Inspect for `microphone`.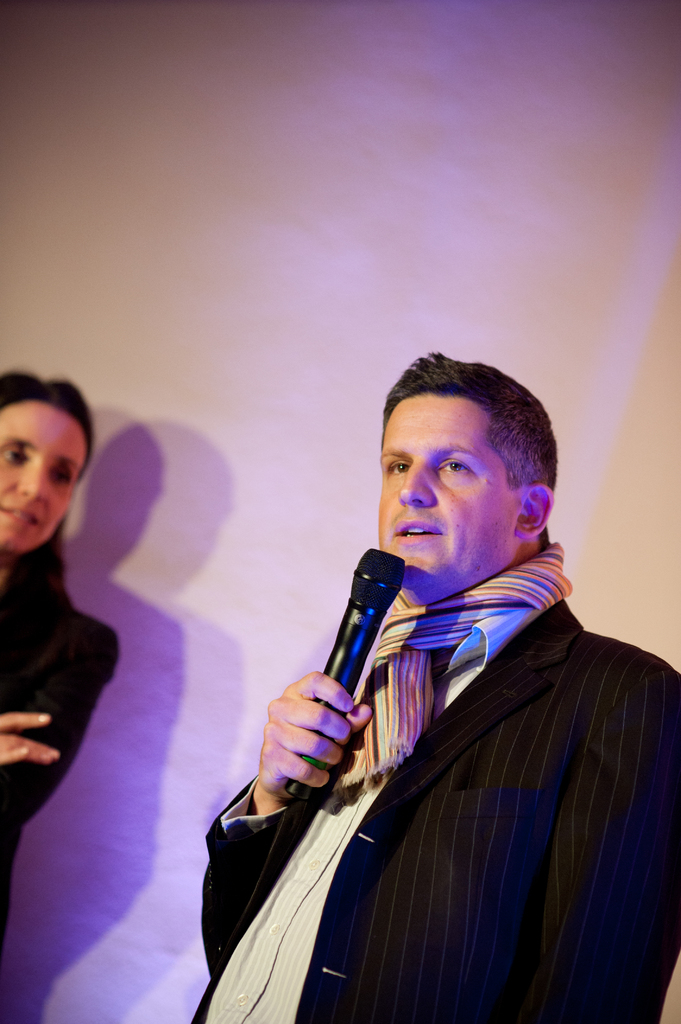
Inspection: box=[279, 559, 446, 822].
